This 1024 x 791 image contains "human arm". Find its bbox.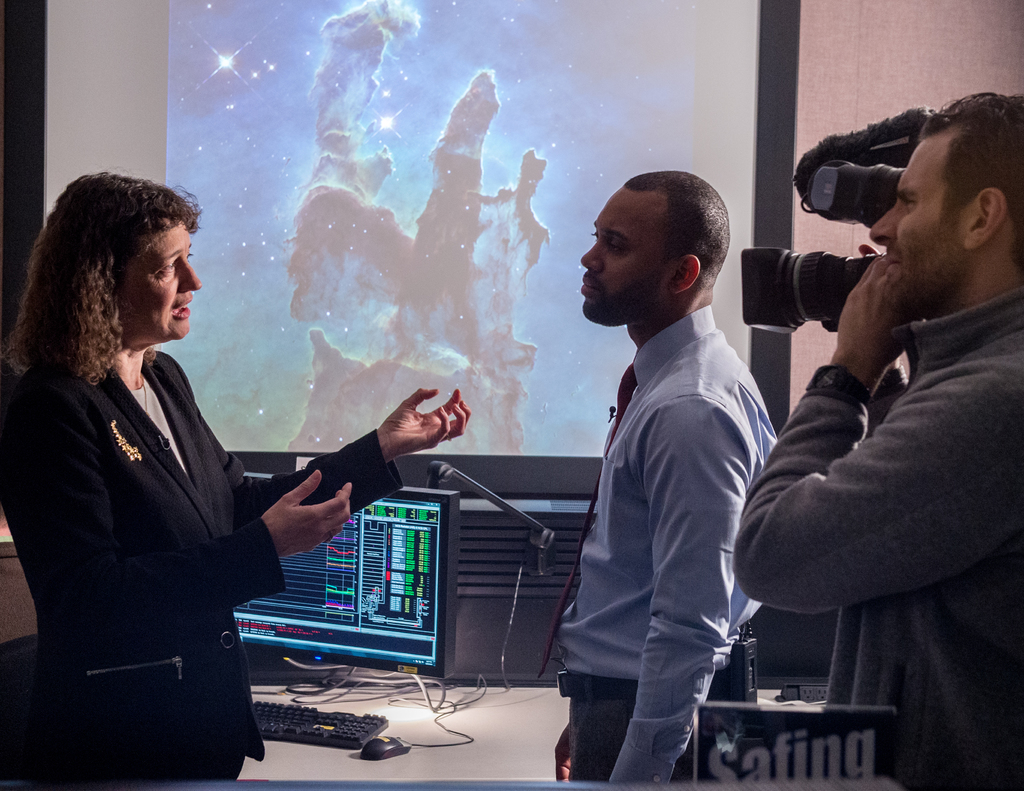
region(555, 722, 573, 781).
